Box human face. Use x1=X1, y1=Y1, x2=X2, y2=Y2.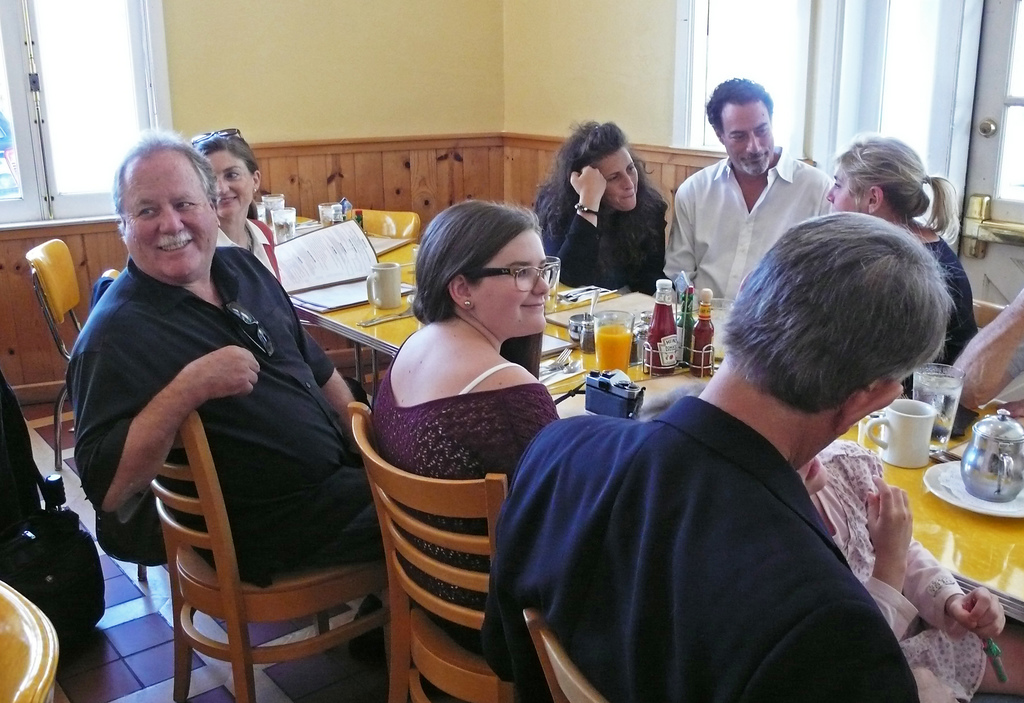
x1=794, y1=451, x2=829, y2=492.
